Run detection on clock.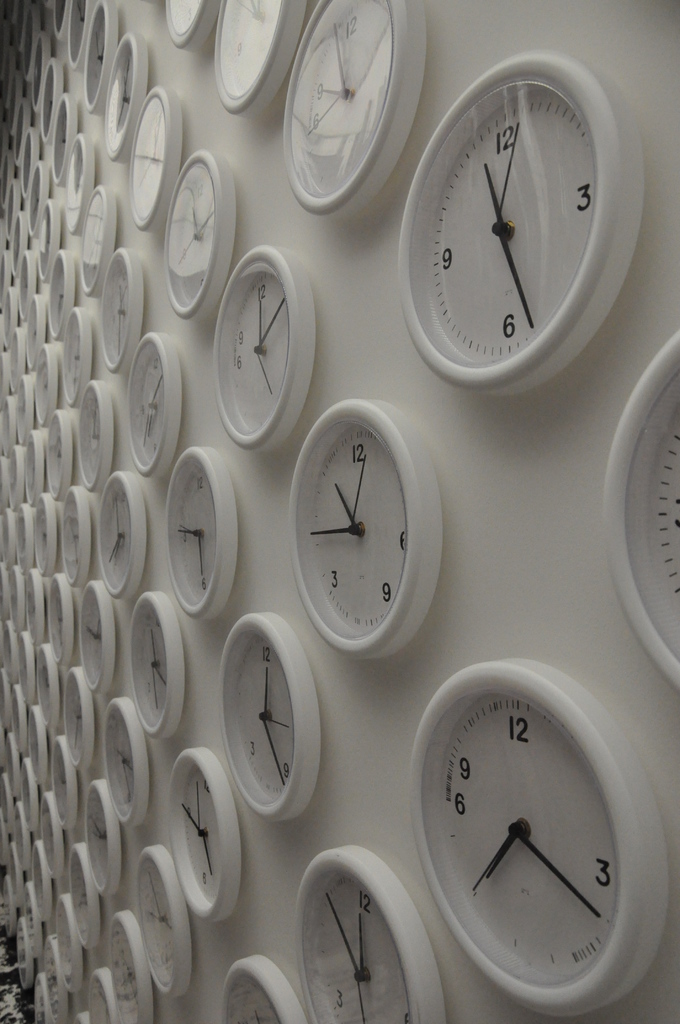
Result: 77:776:125:893.
